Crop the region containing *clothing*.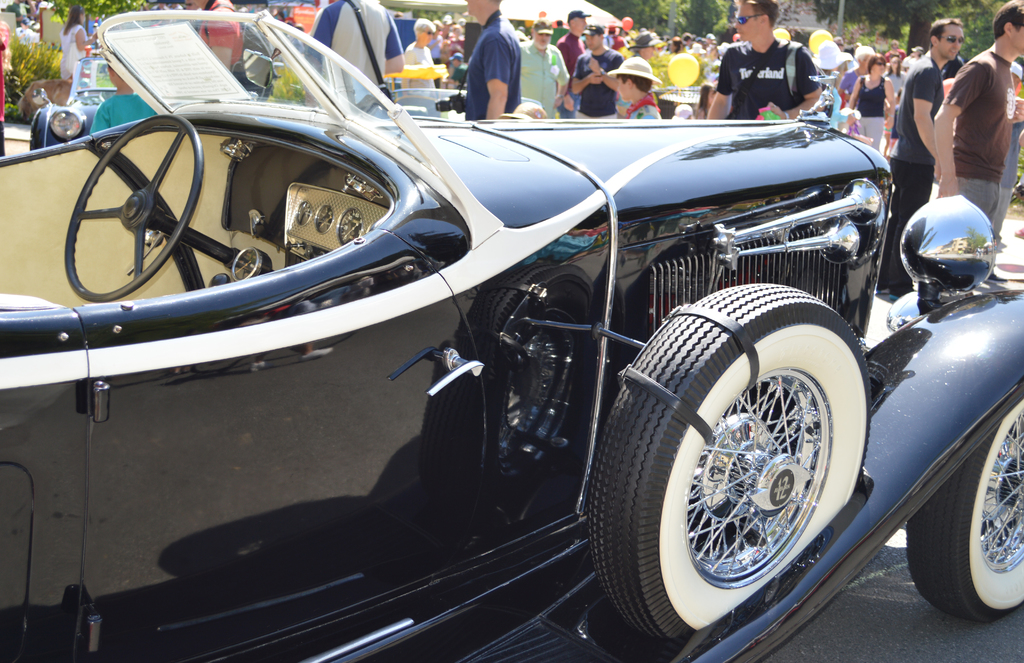
Crop region: 894:52:940:280.
